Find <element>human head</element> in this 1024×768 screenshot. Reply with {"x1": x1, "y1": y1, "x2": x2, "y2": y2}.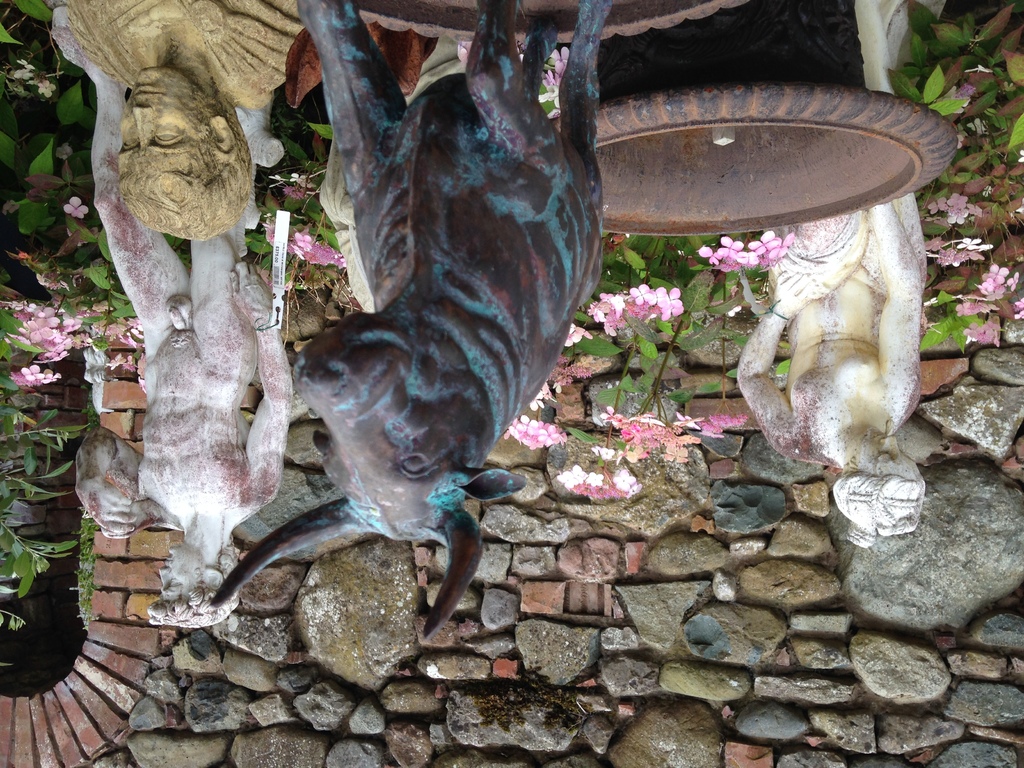
{"x1": 825, "y1": 430, "x2": 928, "y2": 548}.
